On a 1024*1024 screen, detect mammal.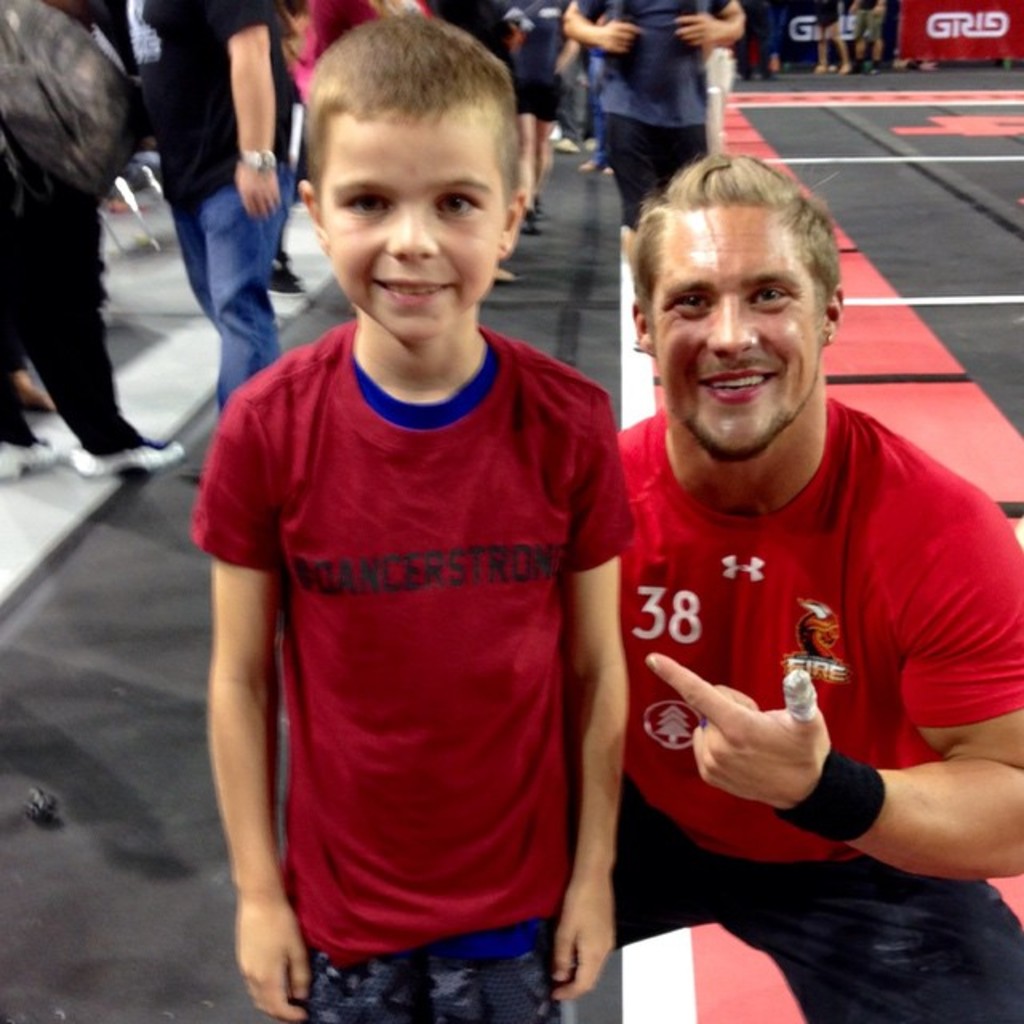
<bbox>293, 0, 432, 80</bbox>.
